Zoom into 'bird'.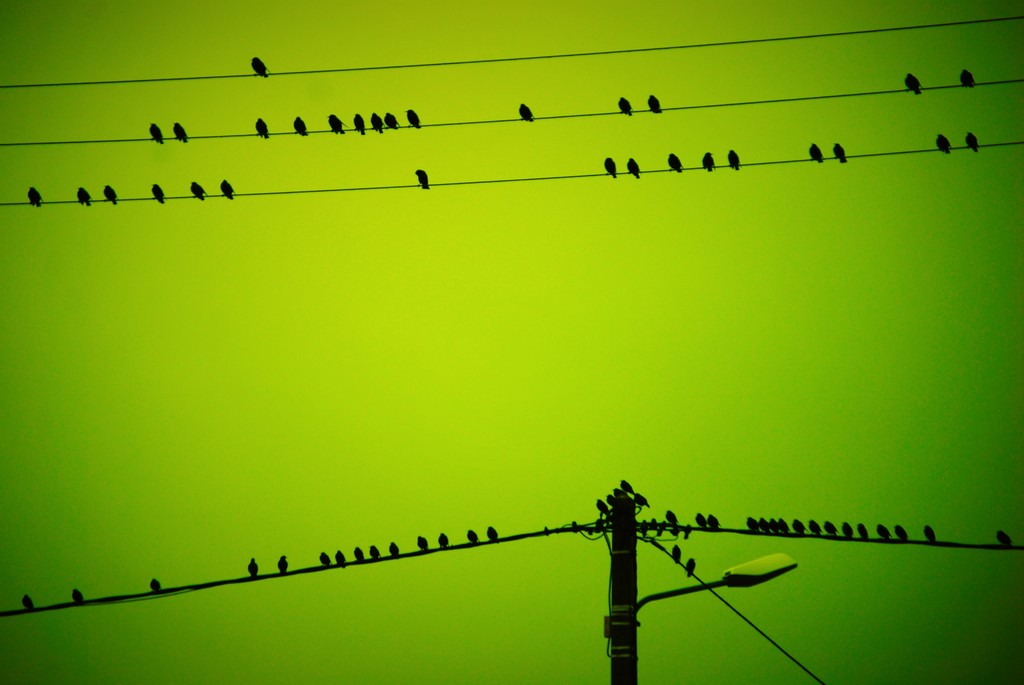
Zoom target: [371,112,383,134].
